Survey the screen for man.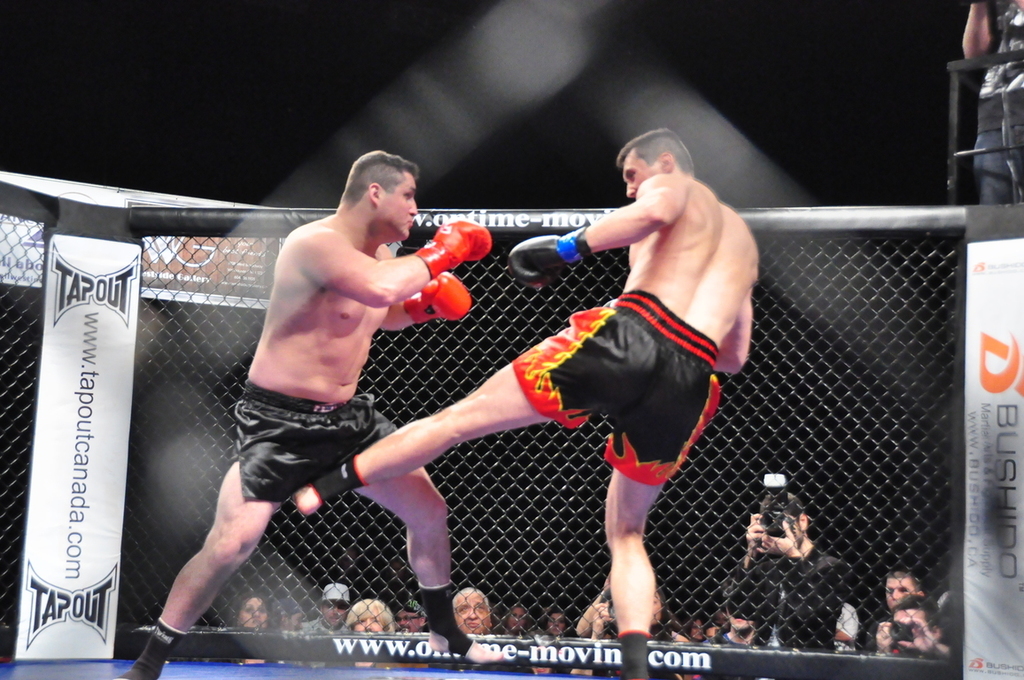
Survey found: bbox=[960, 0, 1023, 205].
